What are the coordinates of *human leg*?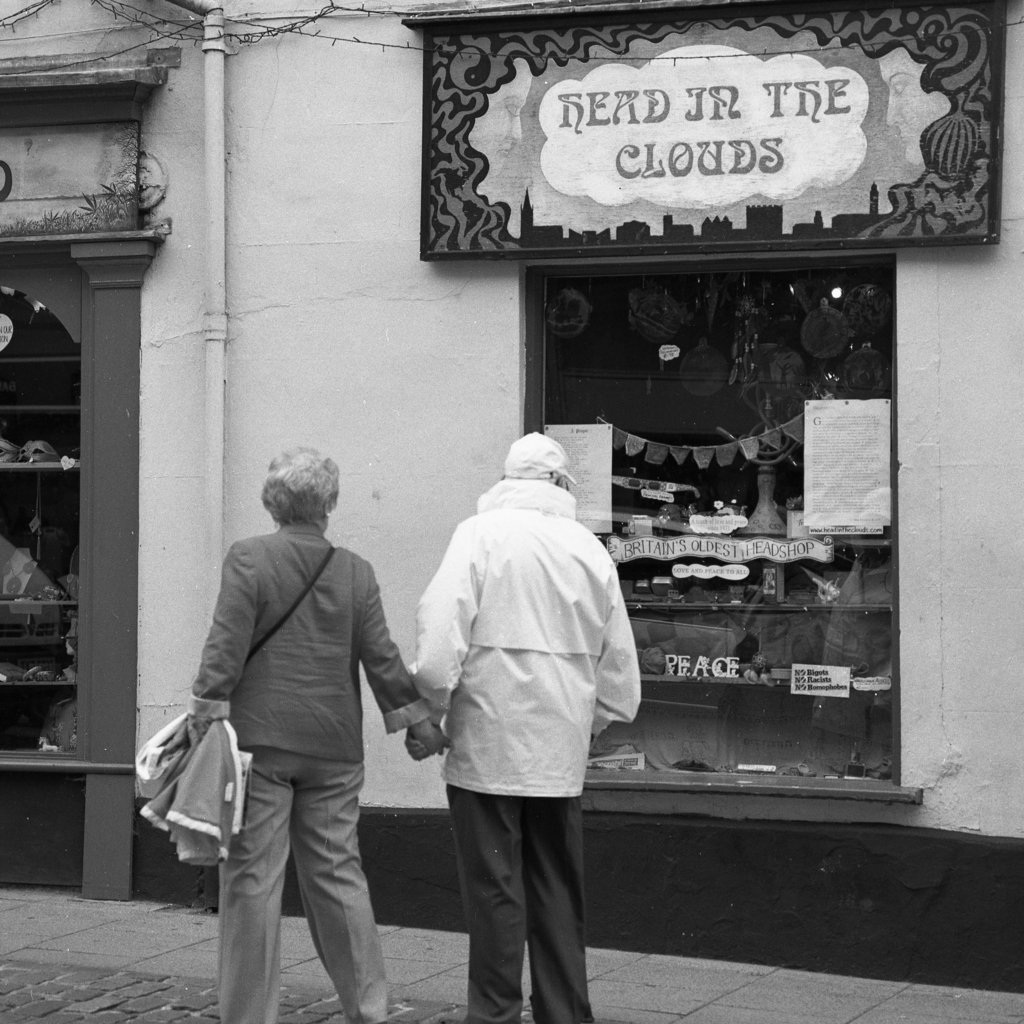
312/741/385/1020.
